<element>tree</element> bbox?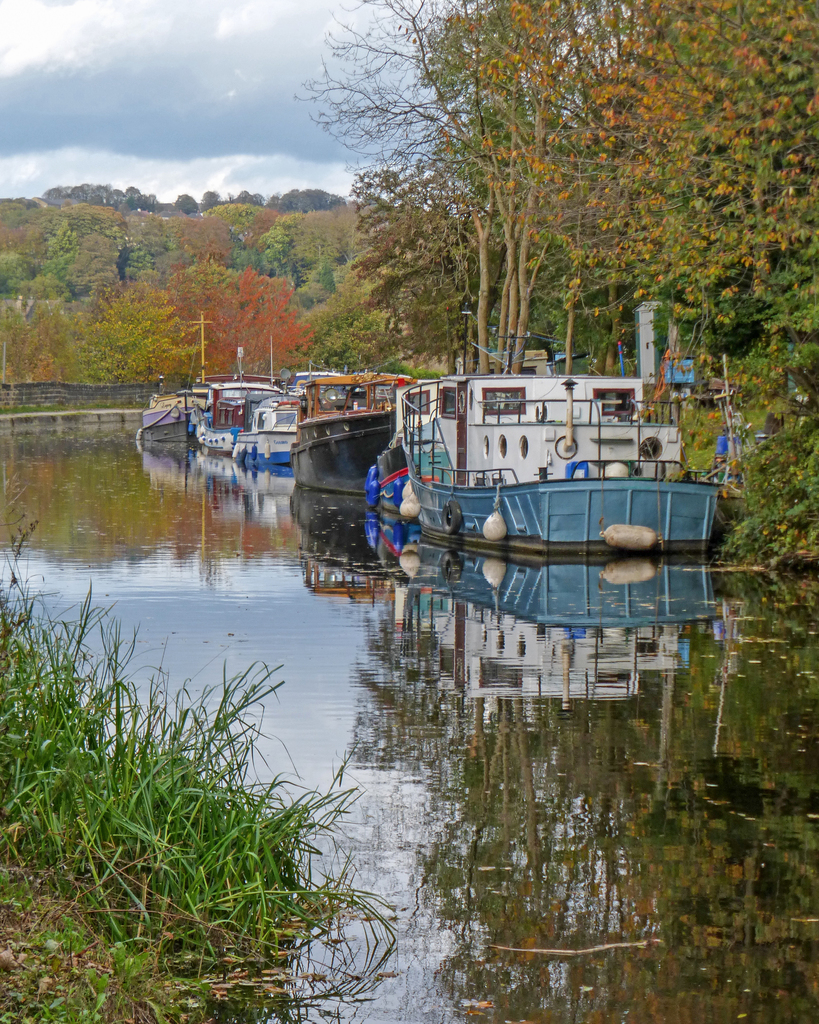
region(31, 286, 159, 386)
